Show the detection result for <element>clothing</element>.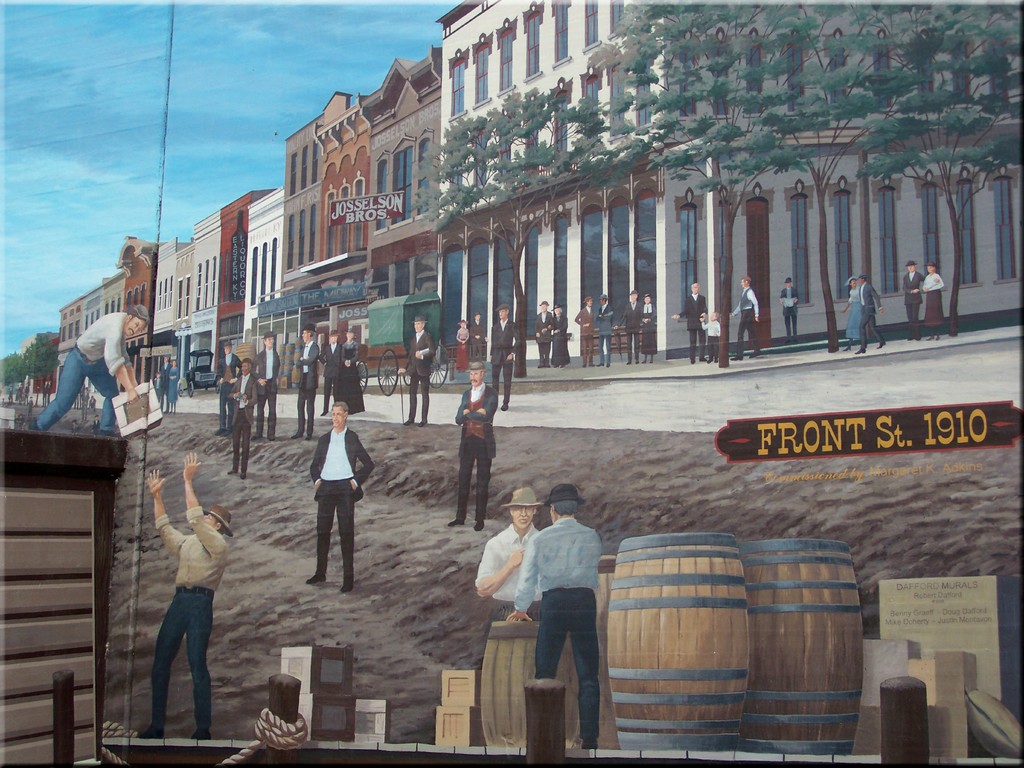
x1=445, y1=390, x2=506, y2=523.
